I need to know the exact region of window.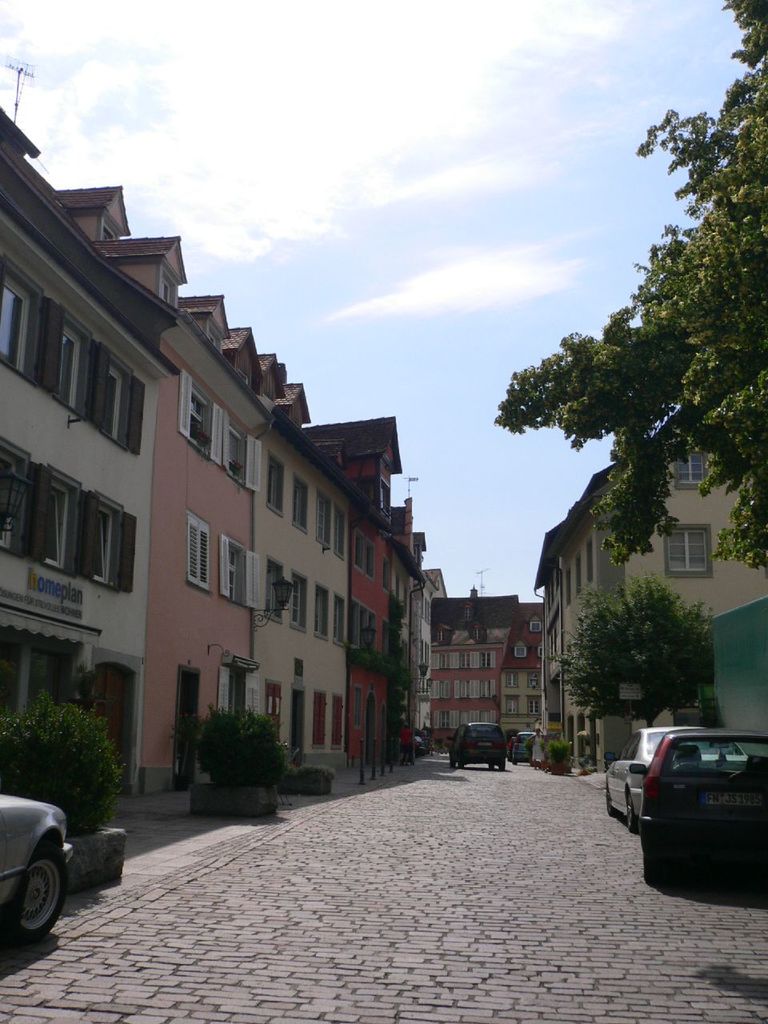
Region: 214,530,261,612.
